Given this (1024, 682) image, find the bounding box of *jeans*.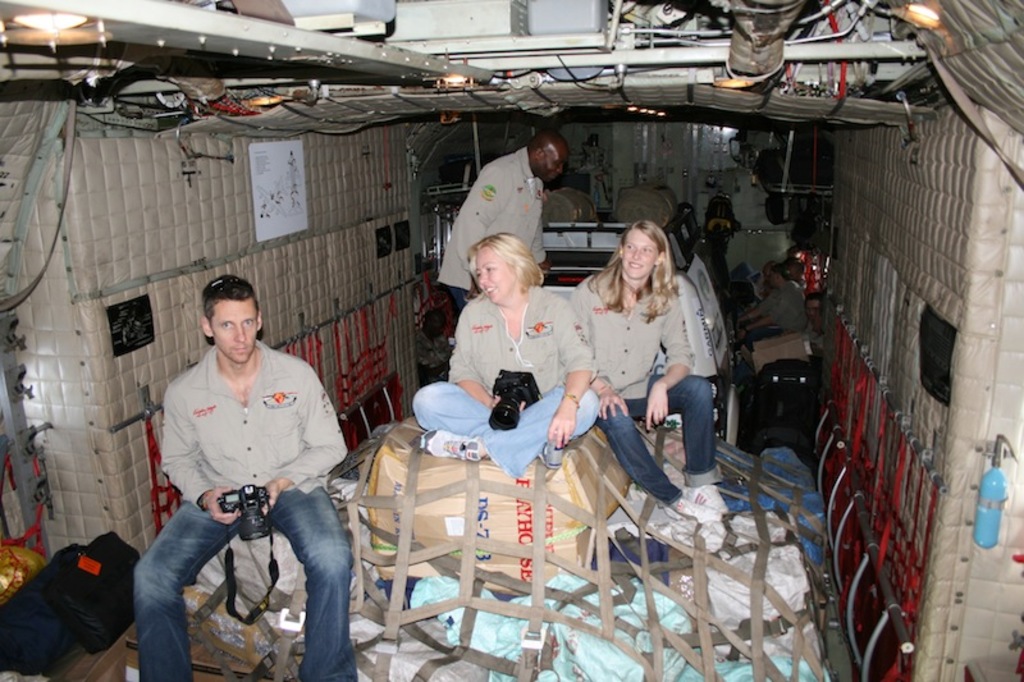
left=256, top=486, right=361, bottom=678.
